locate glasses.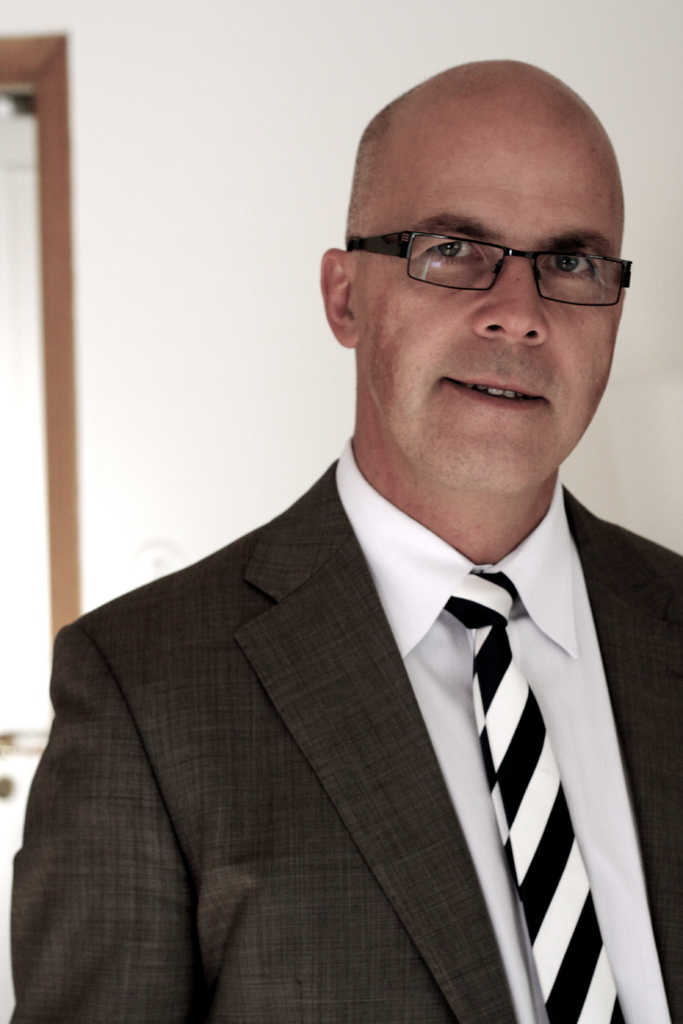
Bounding box: 362:203:639:291.
